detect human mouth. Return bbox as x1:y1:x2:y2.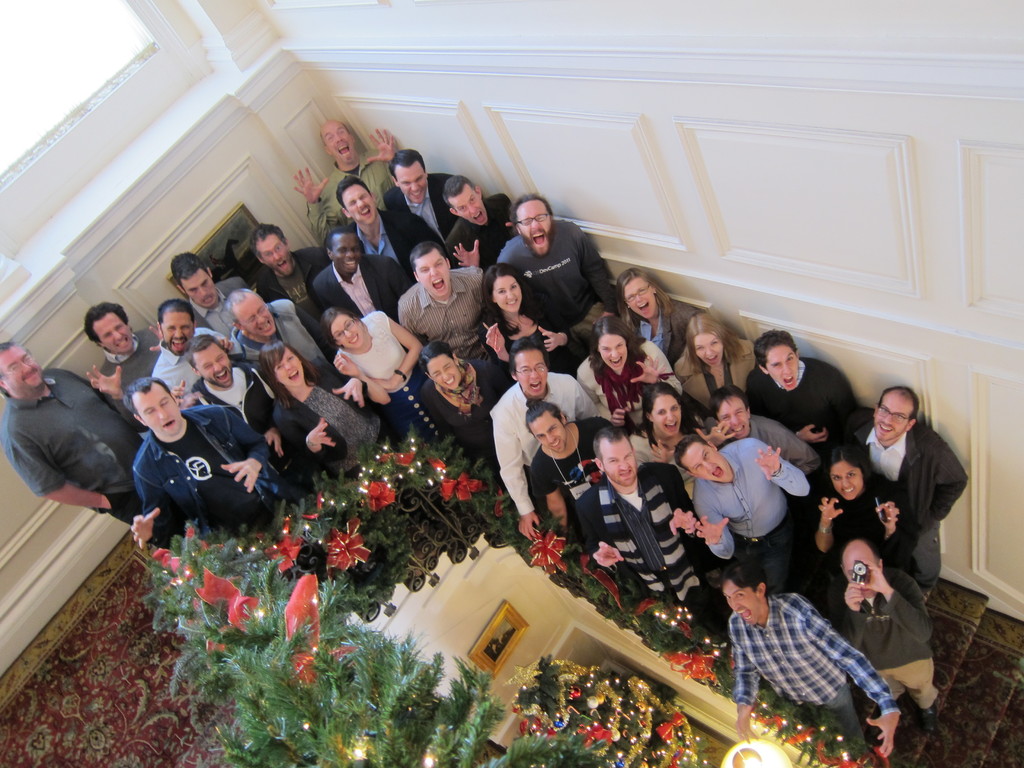
610:357:620:364.
